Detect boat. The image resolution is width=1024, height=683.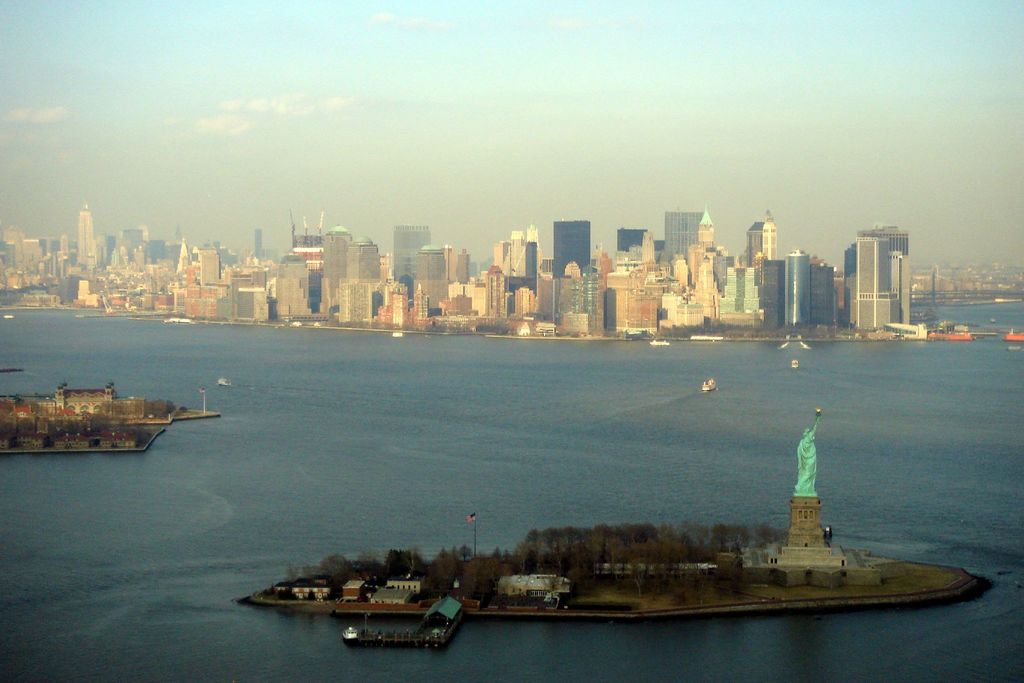
detection(650, 338, 669, 345).
